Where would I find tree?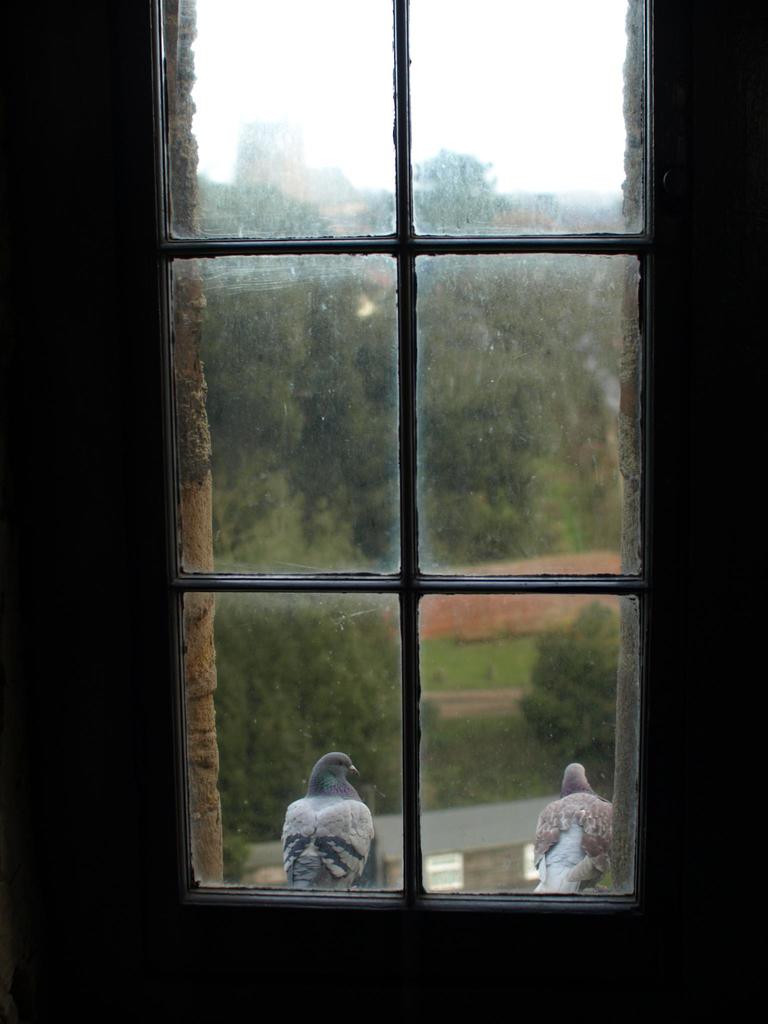
At crop(241, 122, 295, 275).
